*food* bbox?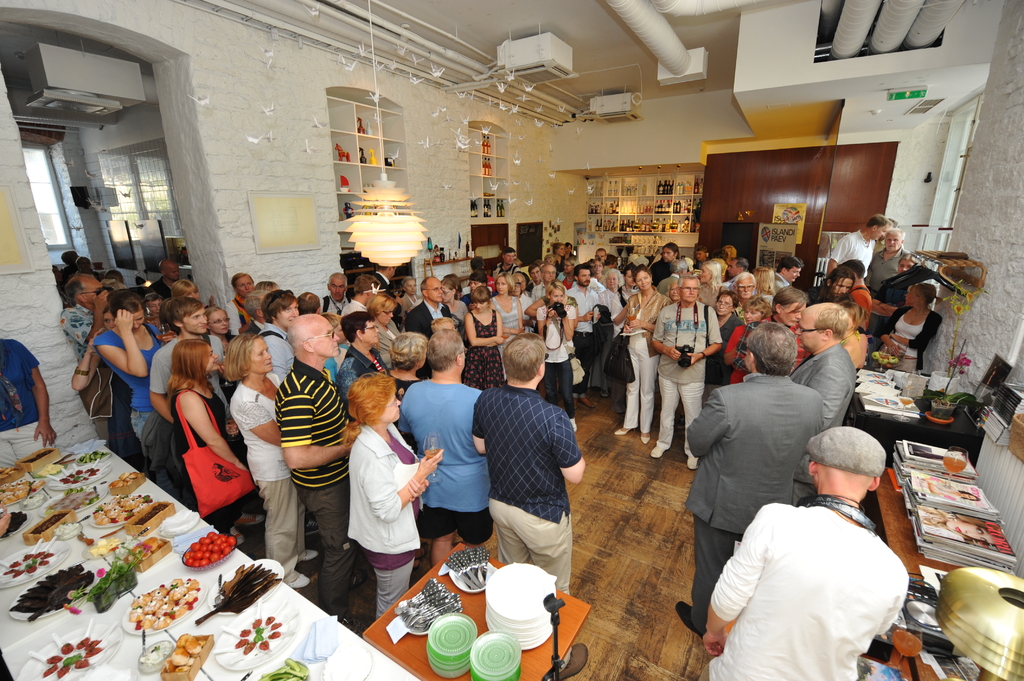
[x1=163, y1=630, x2=204, y2=674]
